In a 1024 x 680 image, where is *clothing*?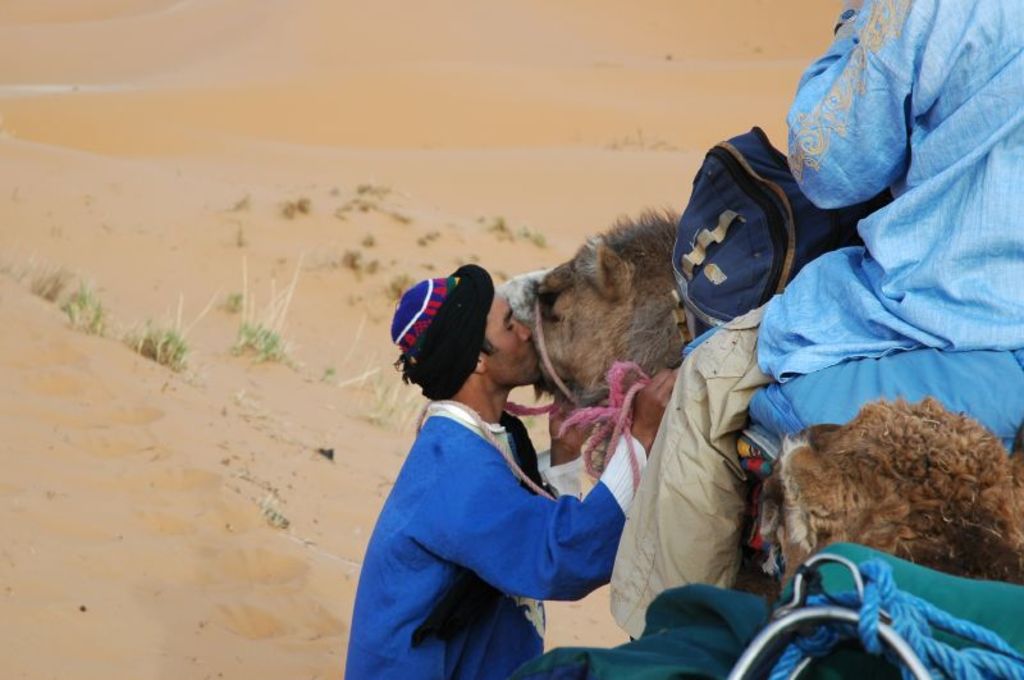
Rect(353, 328, 646, 670).
